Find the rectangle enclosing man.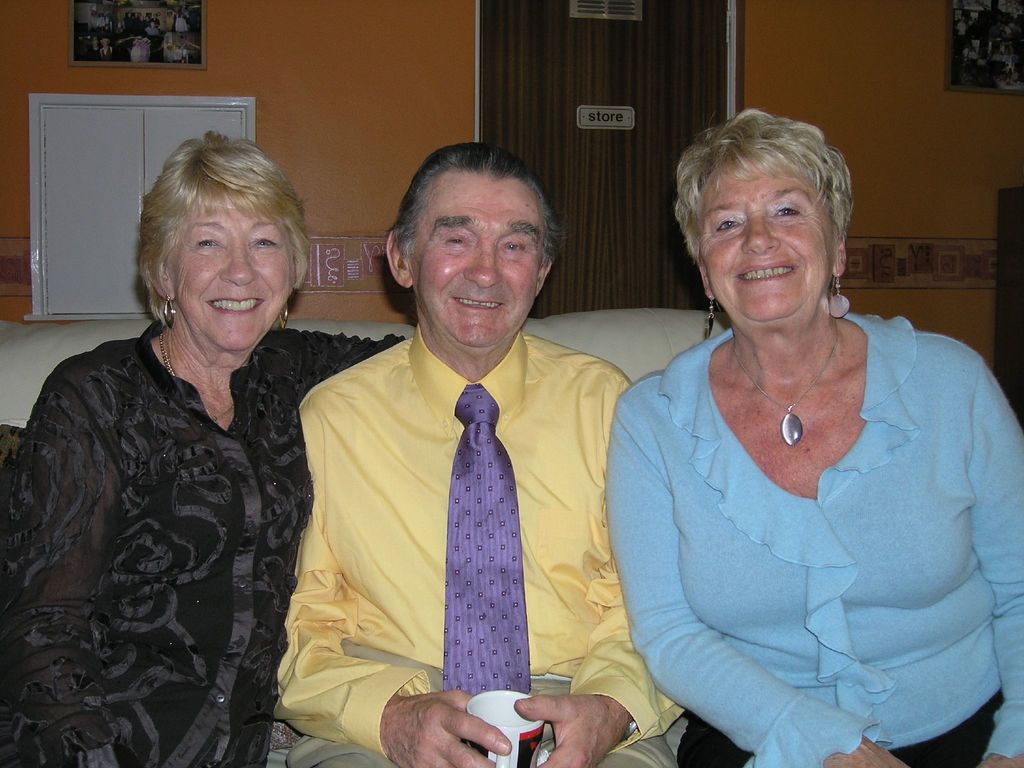
x1=989 y1=22 x2=1000 y2=36.
